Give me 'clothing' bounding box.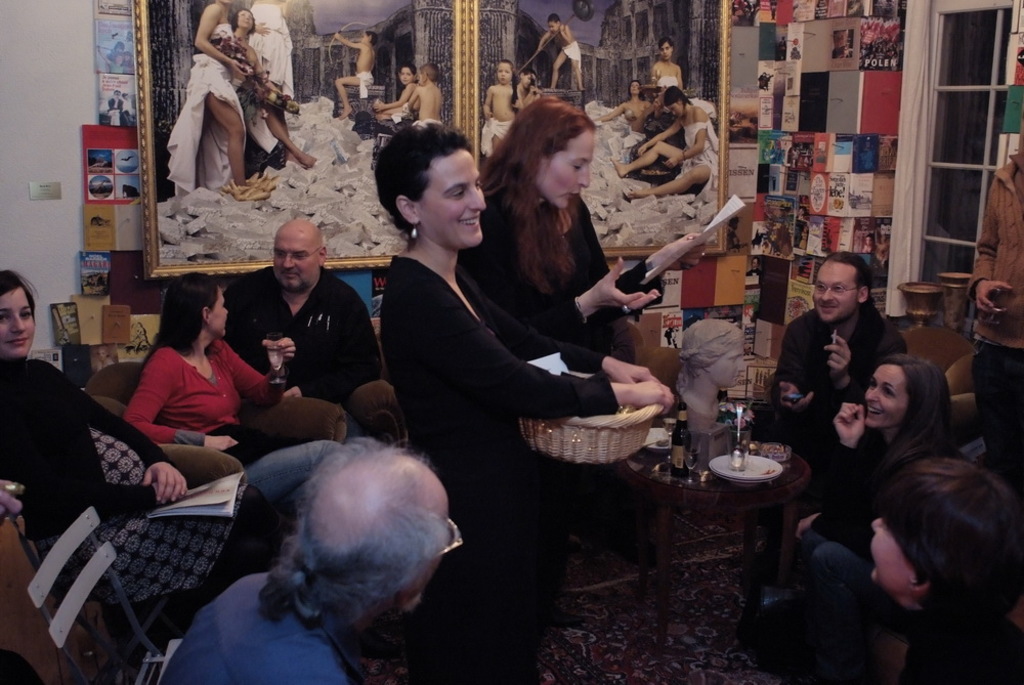
BBox(474, 115, 512, 157).
